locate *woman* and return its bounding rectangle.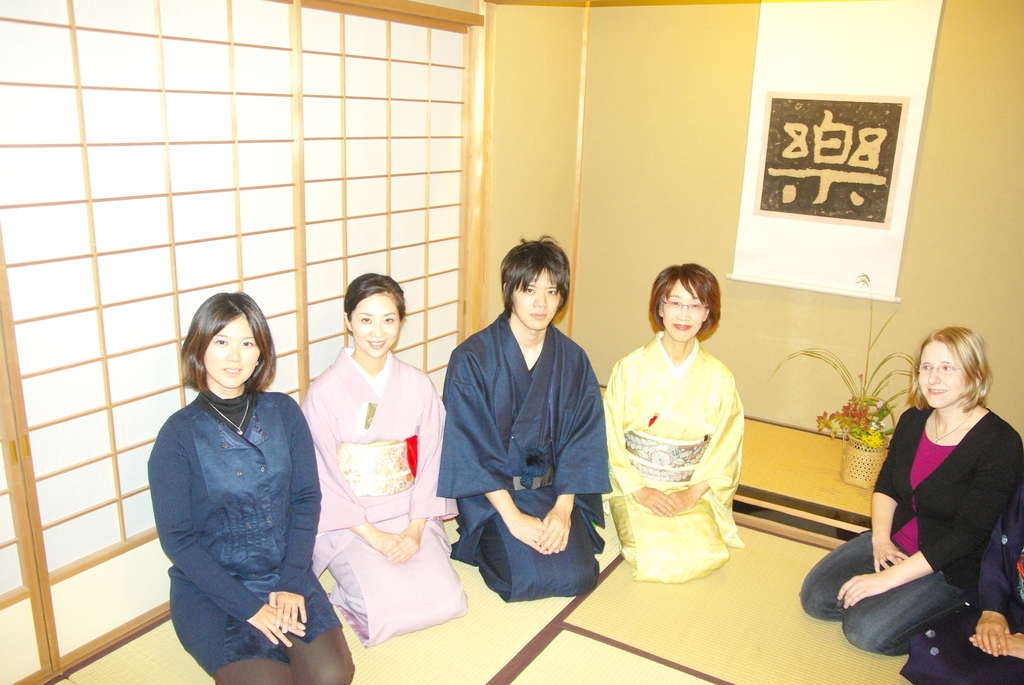
{"left": 797, "top": 324, "right": 1023, "bottom": 646}.
